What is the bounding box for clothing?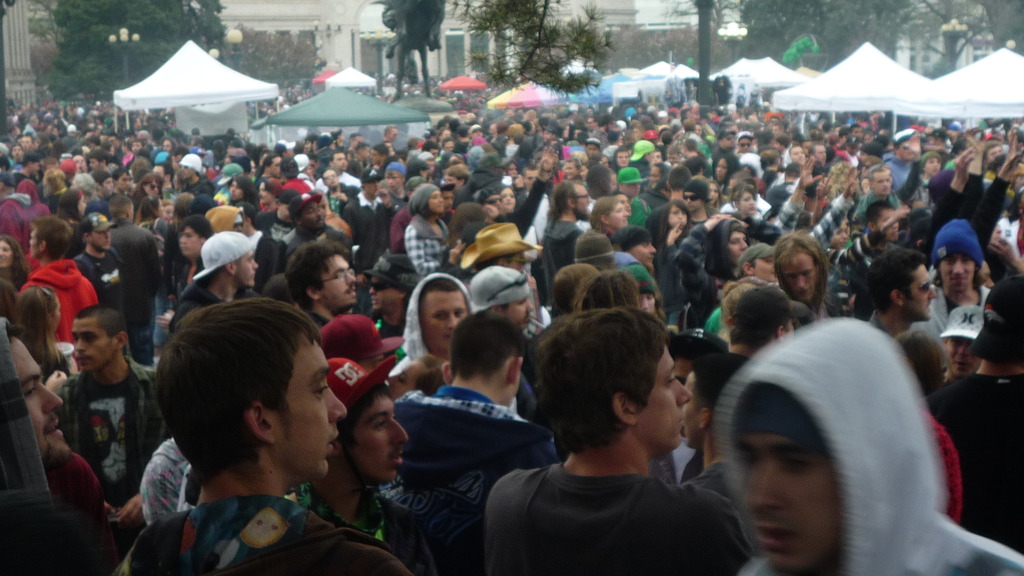
623/195/657/236.
